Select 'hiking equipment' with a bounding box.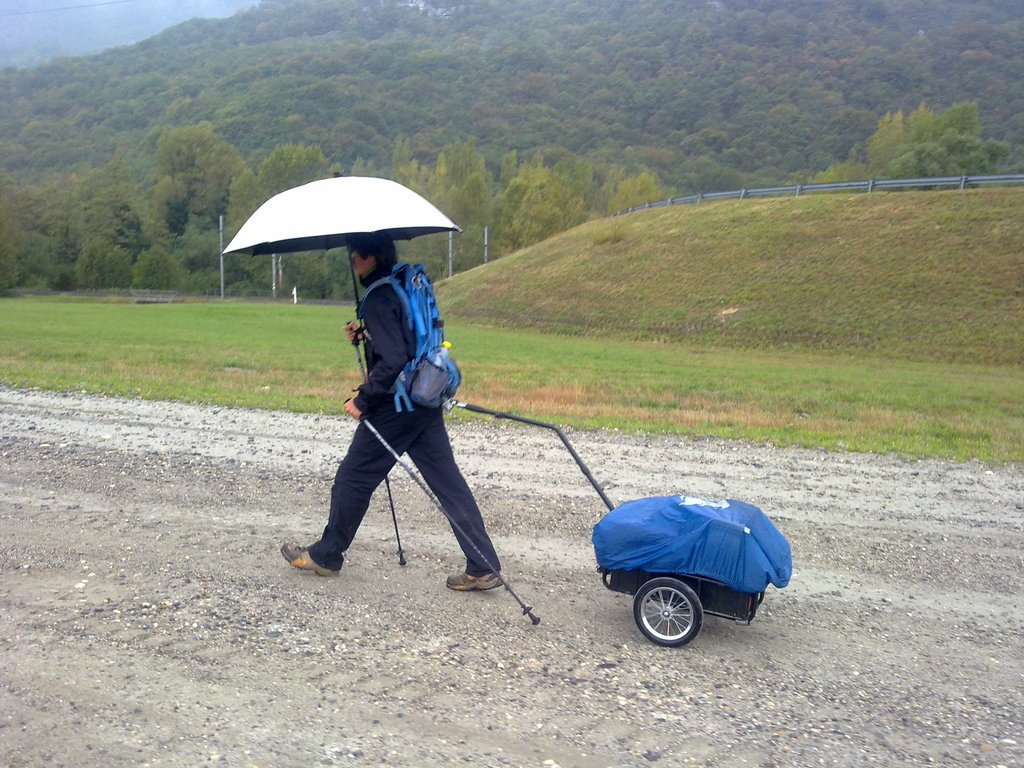
select_region(343, 321, 406, 566).
